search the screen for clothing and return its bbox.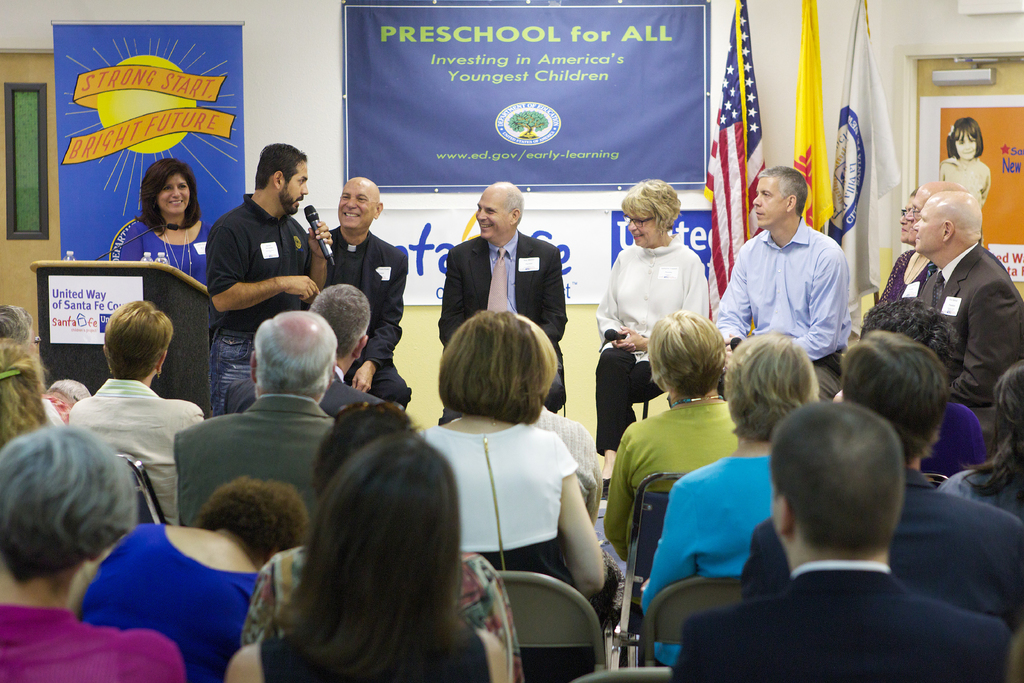
Found: pyautogui.locateOnScreen(537, 406, 604, 493).
